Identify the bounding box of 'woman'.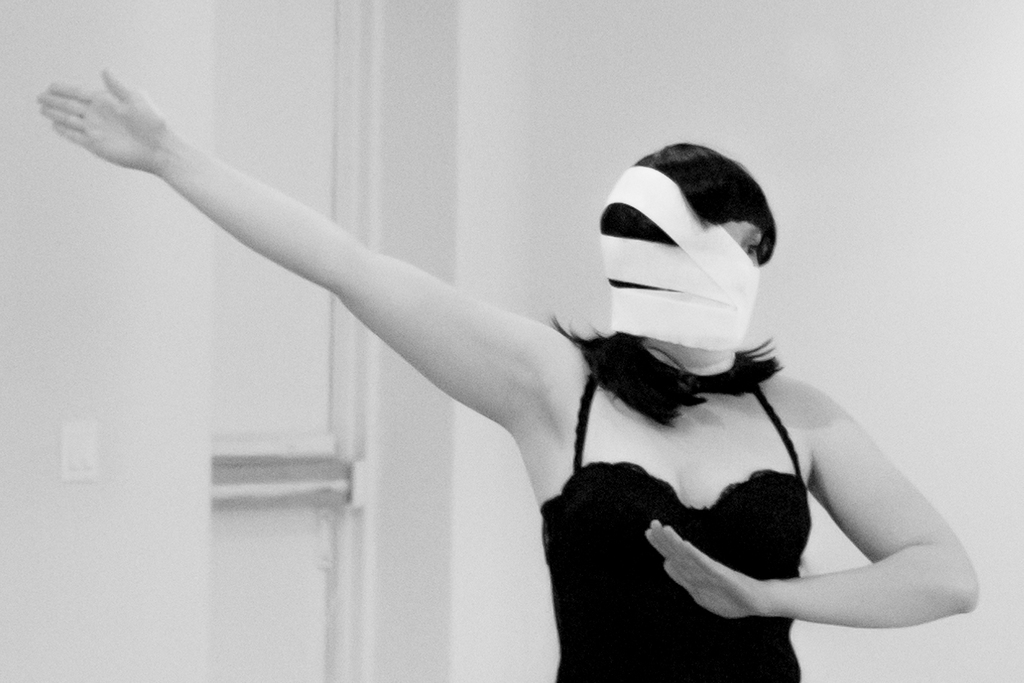
l=234, t=79, r=963, b=664.
